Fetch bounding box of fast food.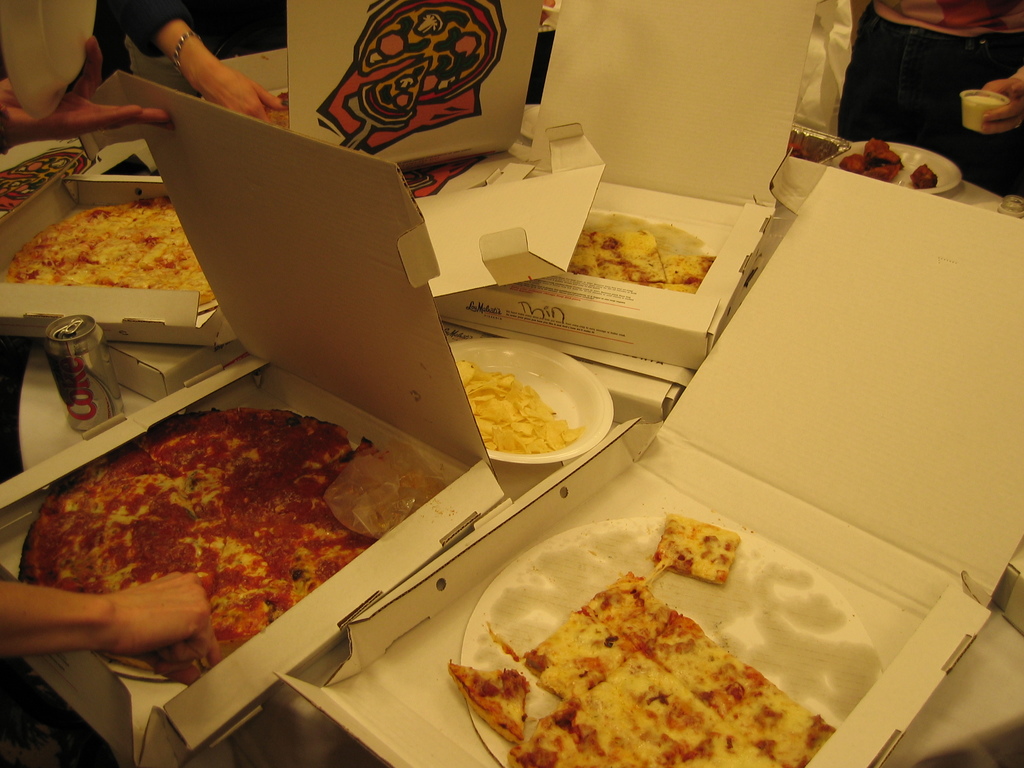
Bbox: {"left": 0, "top": 202, "right": 220, "bottom": 305}.
